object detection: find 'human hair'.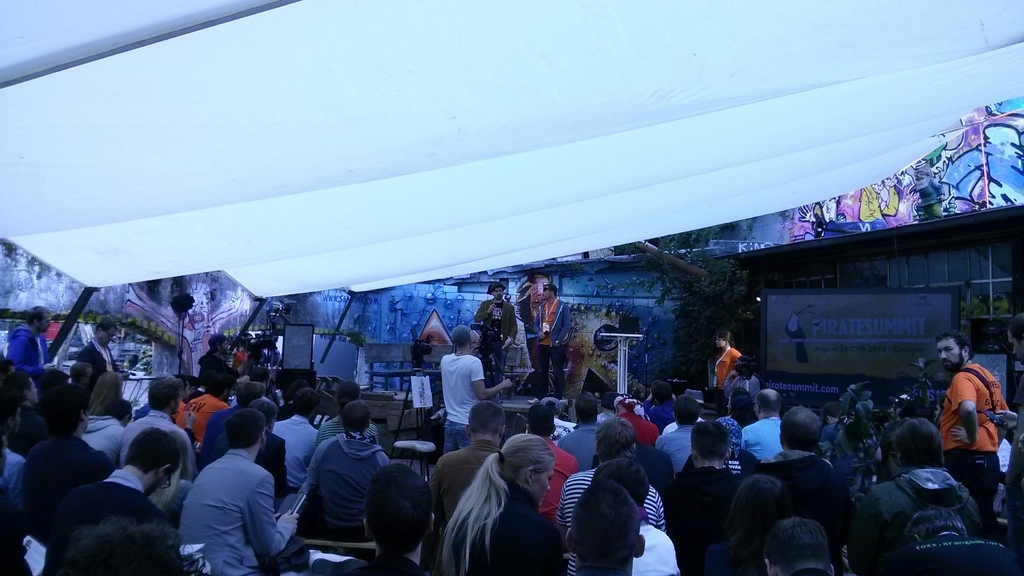
box(451, 326, 470, 351).
